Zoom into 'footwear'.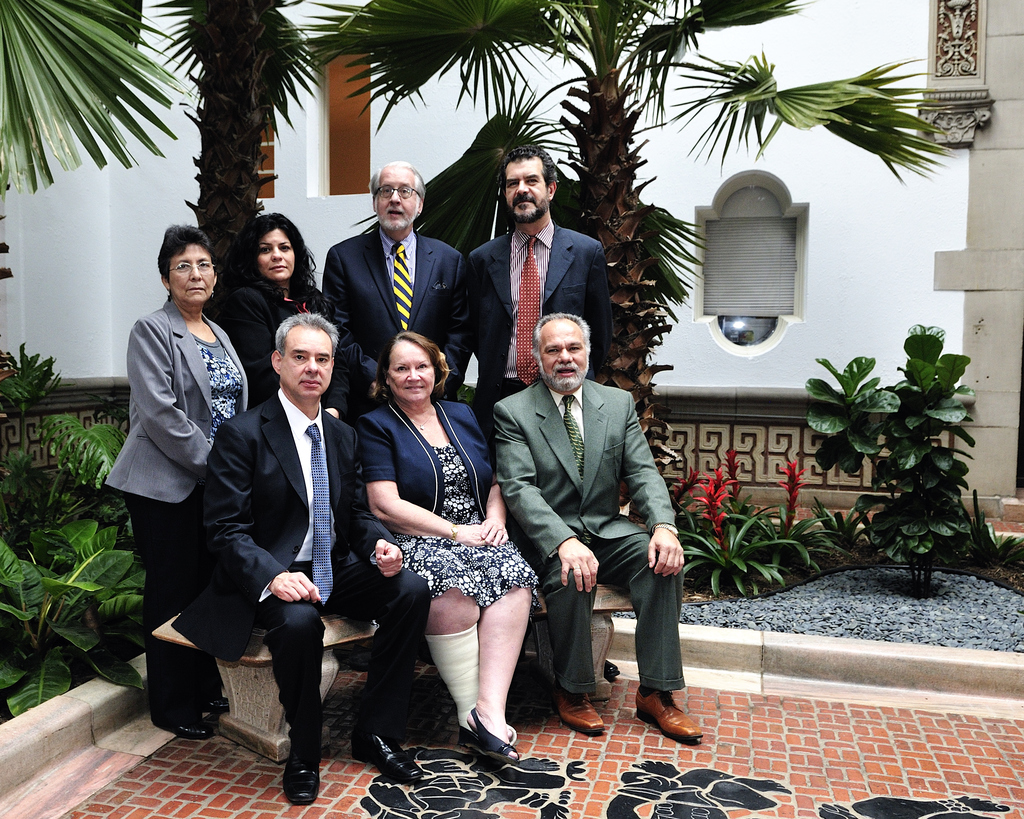
Zoom target: crop(354, 728, 439, 798).
